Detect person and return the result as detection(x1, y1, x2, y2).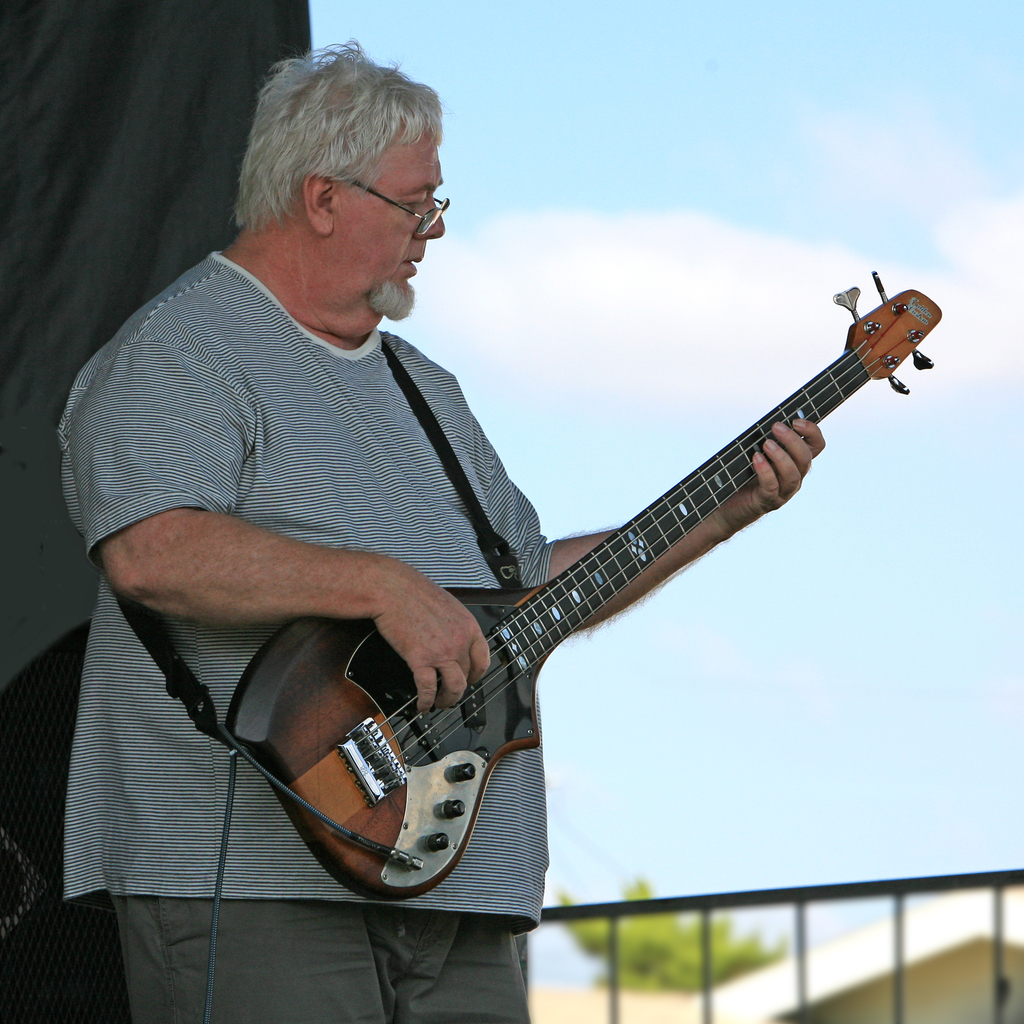
detection(63, 35, 821, 1023).
